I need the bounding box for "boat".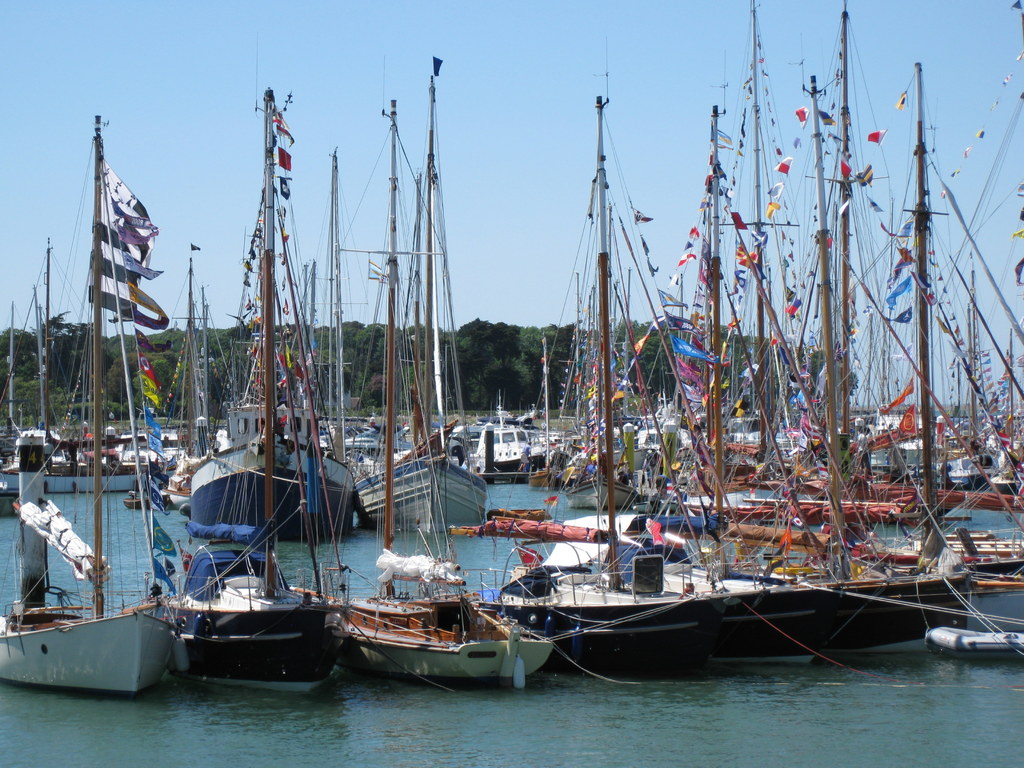
Here it is: bbox=[163, 80, 351, 693].
